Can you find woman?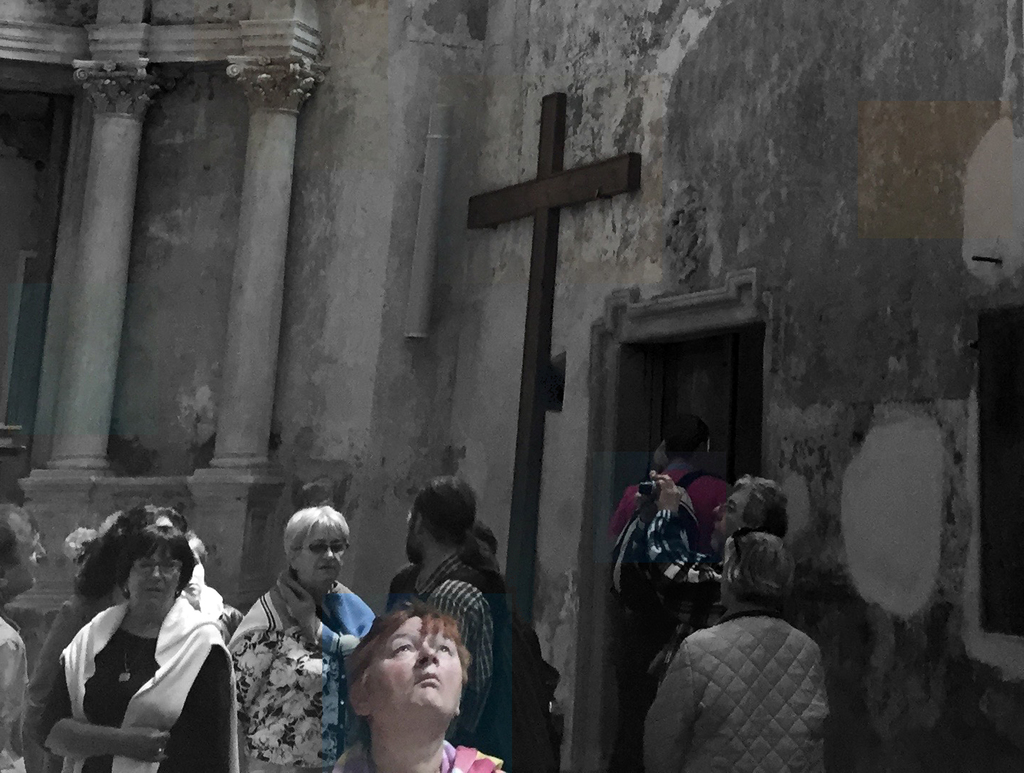
Yes, bounding box: crop(203, 495, 354, 772).
